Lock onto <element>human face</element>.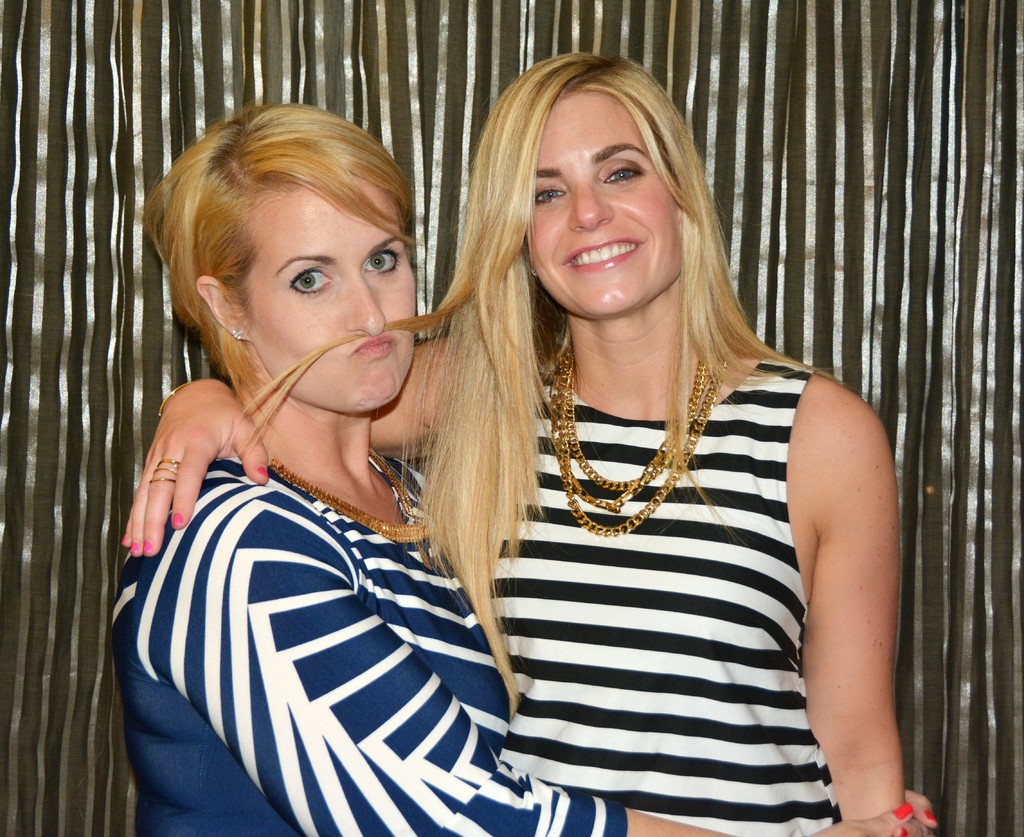
Locked: [520,98,687,316].
